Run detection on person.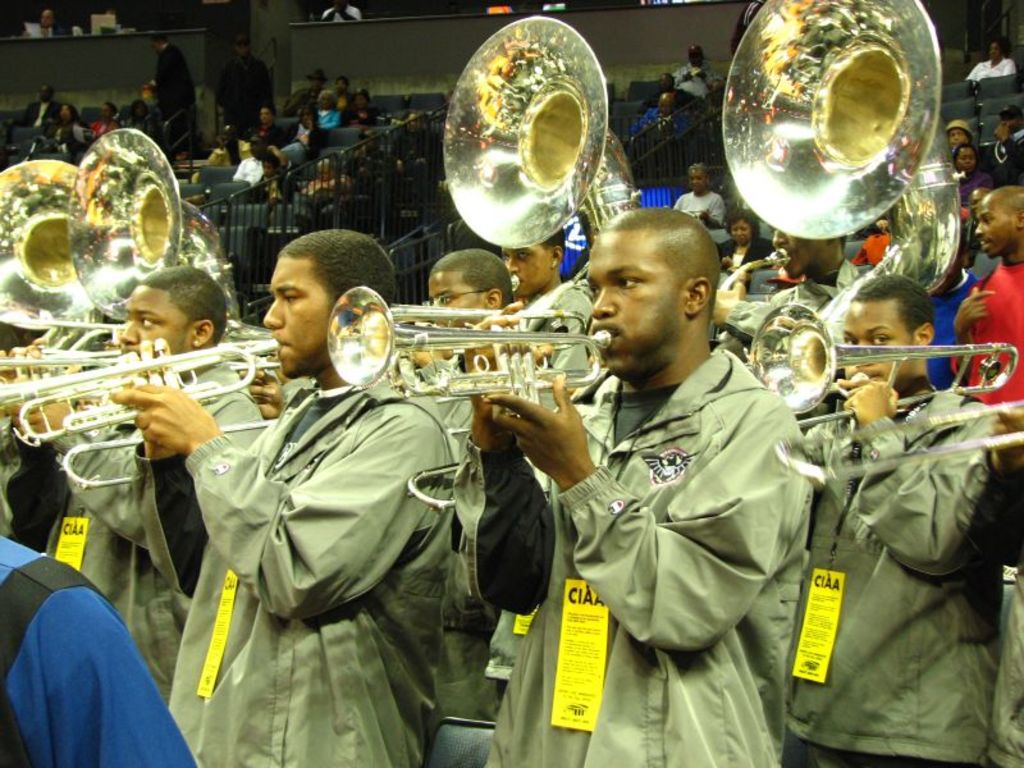
Result: <region>18, 67, 60, 132</region>.
